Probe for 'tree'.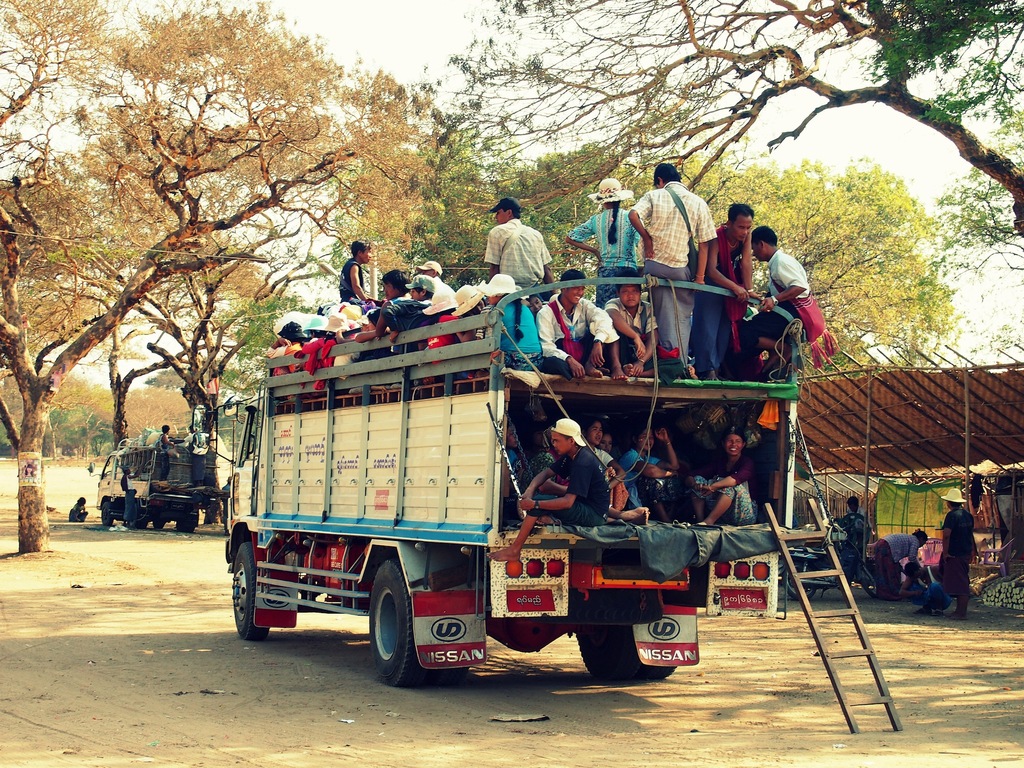
Probe result: select_region(639, 152, 967, 389).
